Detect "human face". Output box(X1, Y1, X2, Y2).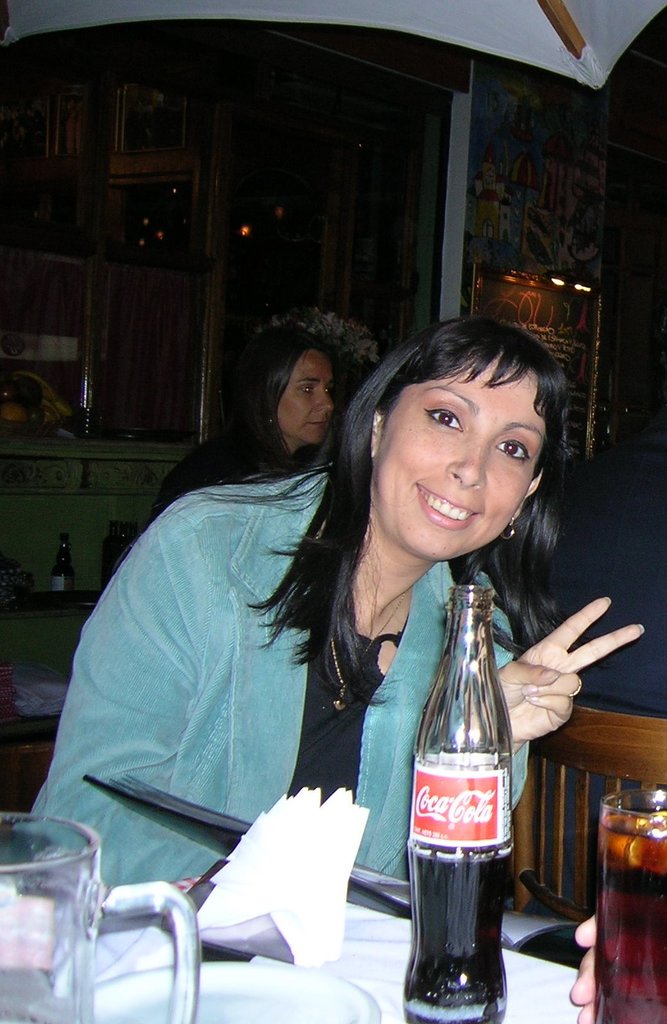
box(283, 351, 332, 449).
